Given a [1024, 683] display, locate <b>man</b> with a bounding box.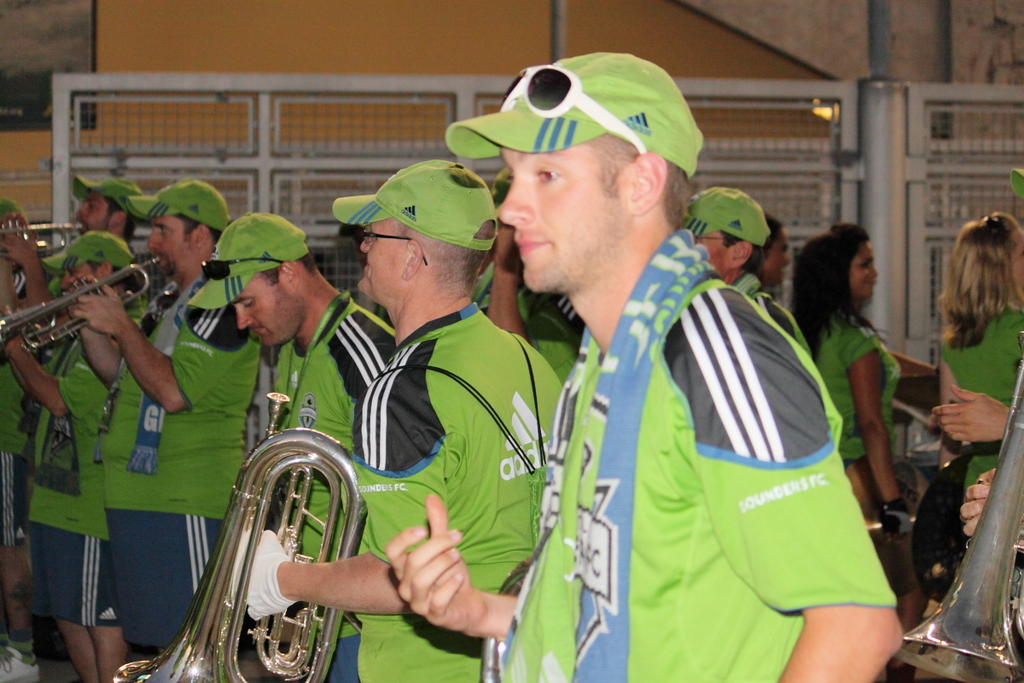
Located: BBox(463, 75, 876, 682).
